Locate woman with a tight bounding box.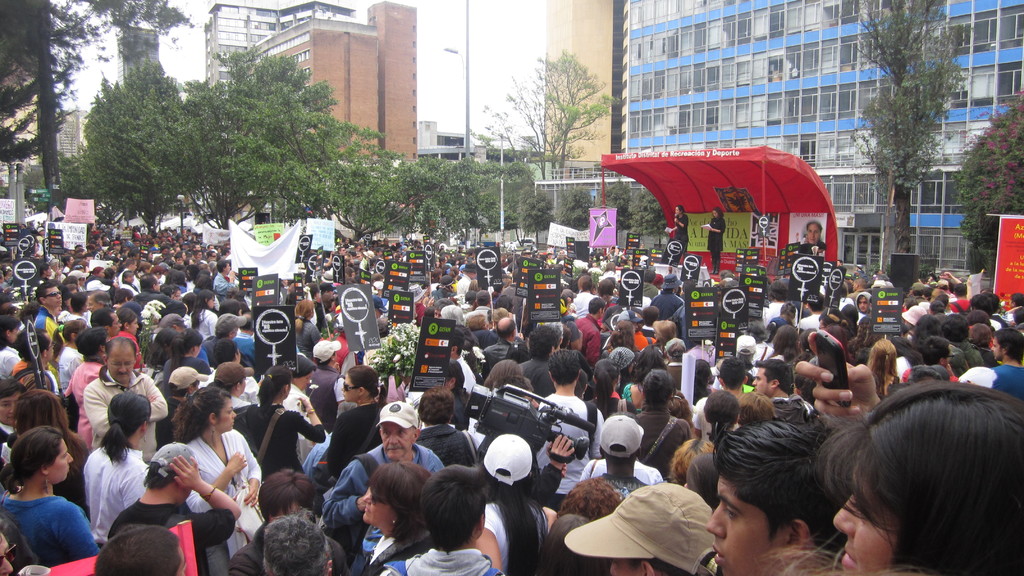
<region>792, 223, 827, 258</region>.
